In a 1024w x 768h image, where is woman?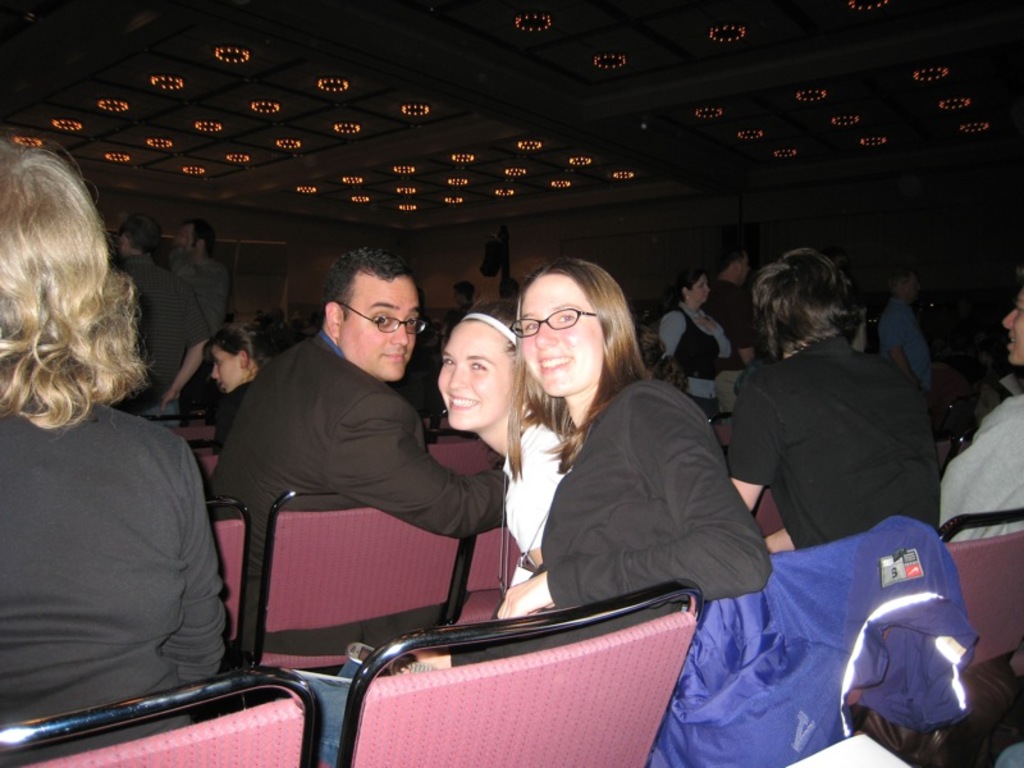
bbox(207, 317, 287, 449).
